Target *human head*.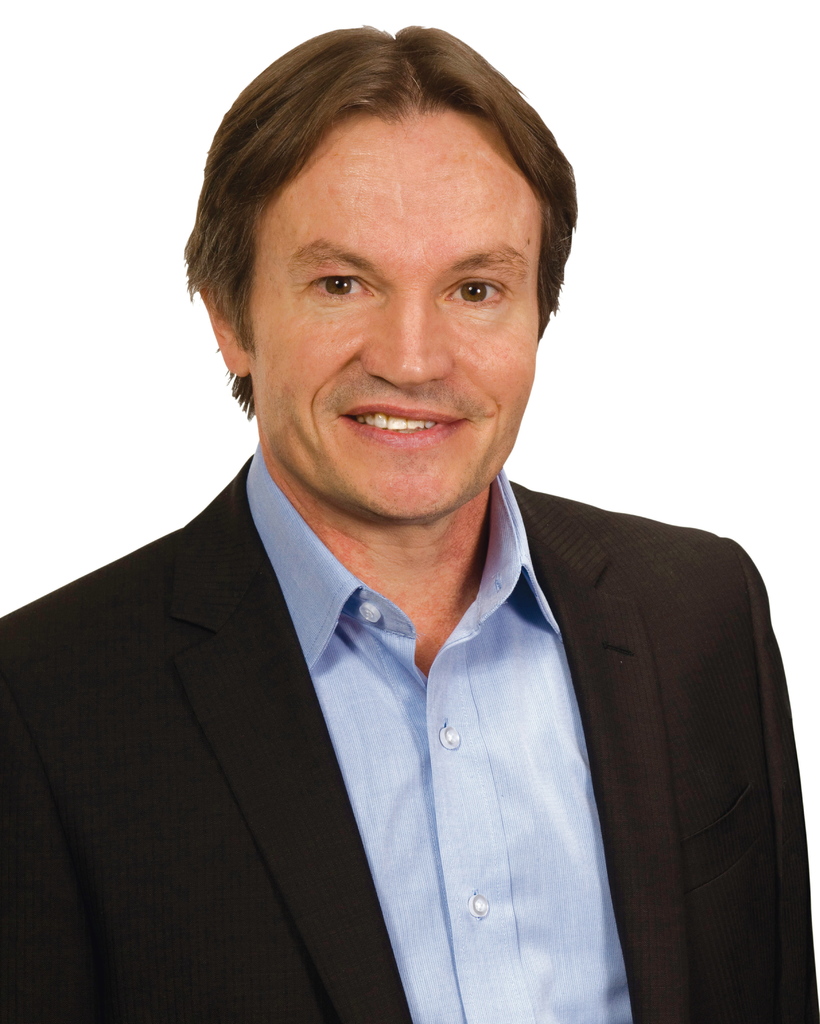
Target region: 214, 32, 577, 476.
